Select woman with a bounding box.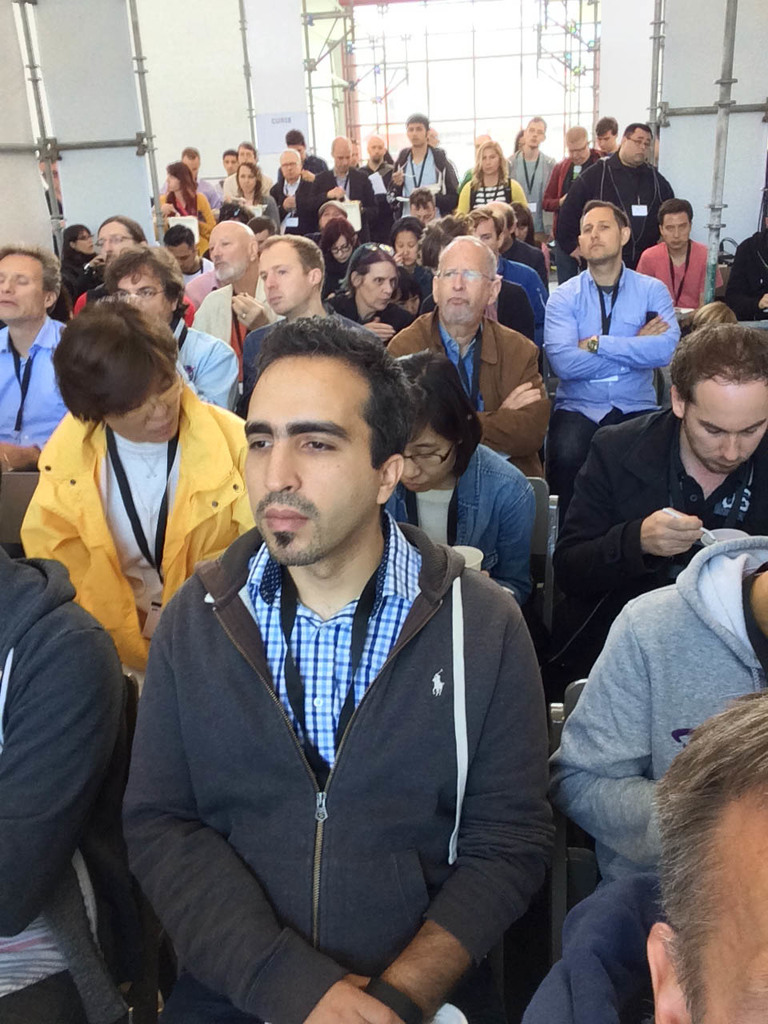
box=[458, 142, 528, 218].
